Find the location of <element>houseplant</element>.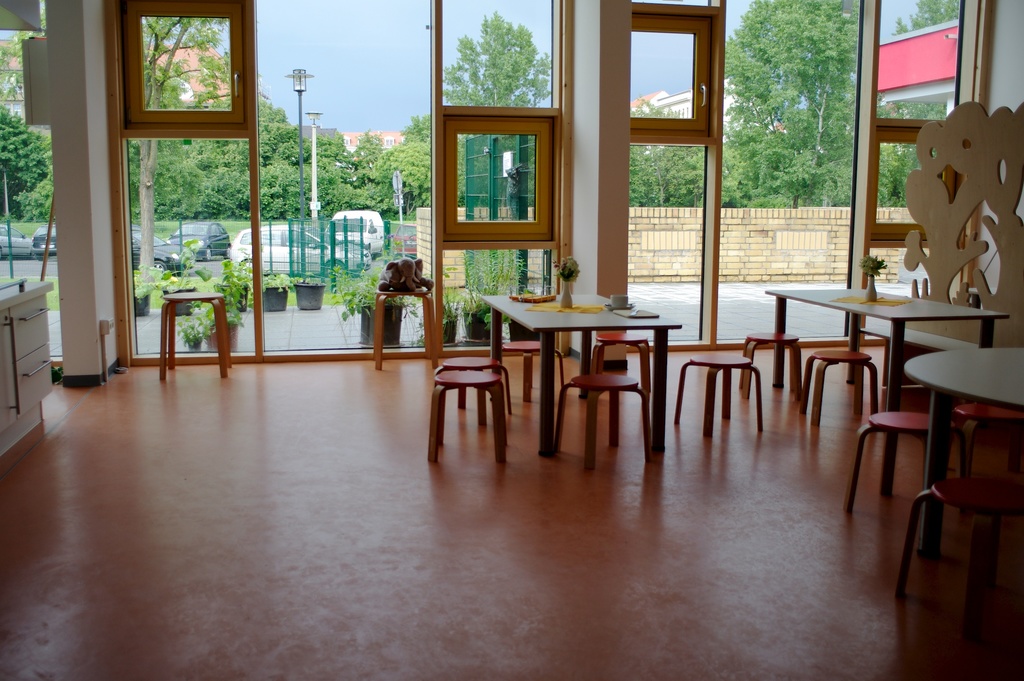
Location: 262:272:296:308.
